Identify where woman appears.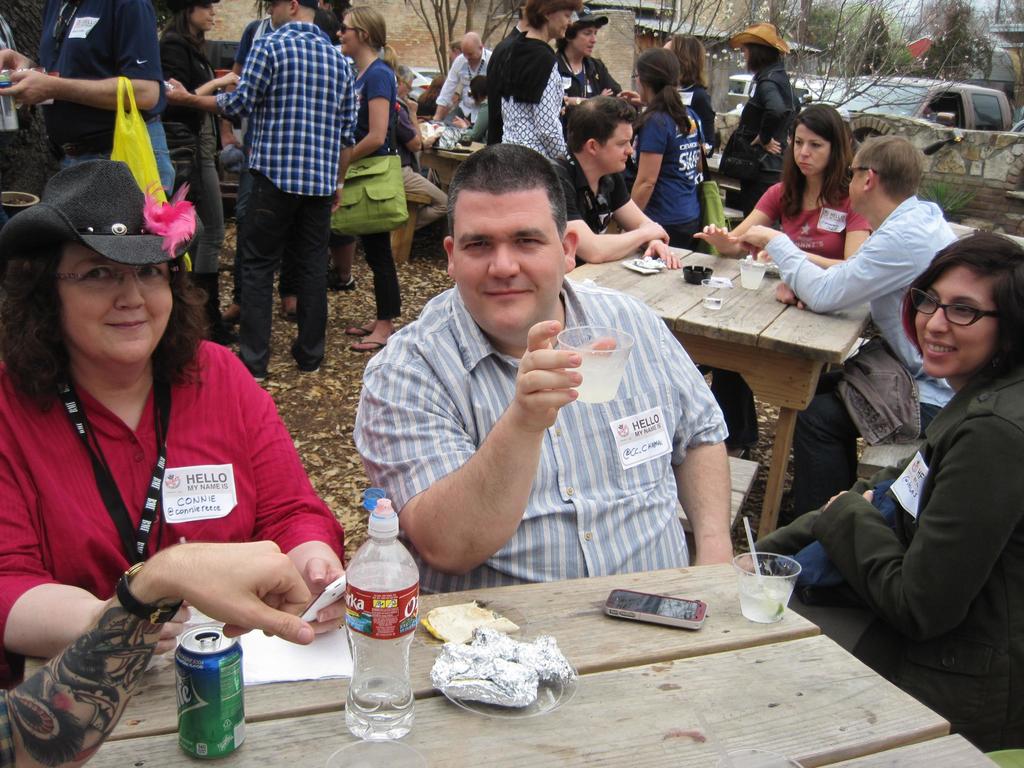
Appears at <bbox>616, 48, 721, 253</bbox>.
